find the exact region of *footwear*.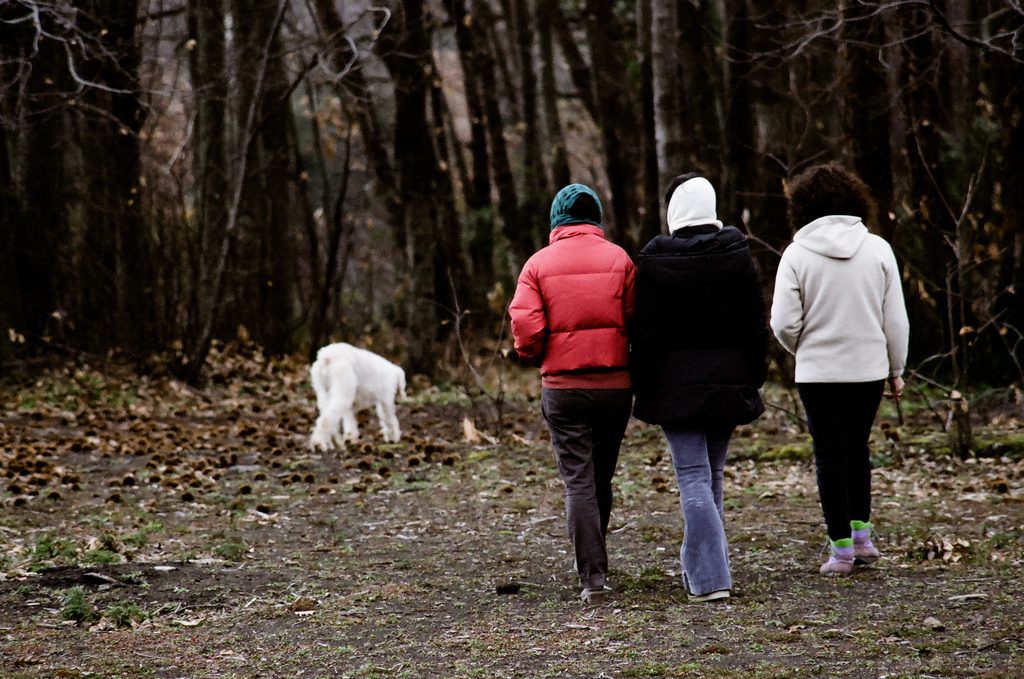
Exact region: select_region(817, 539, 855, 575).
